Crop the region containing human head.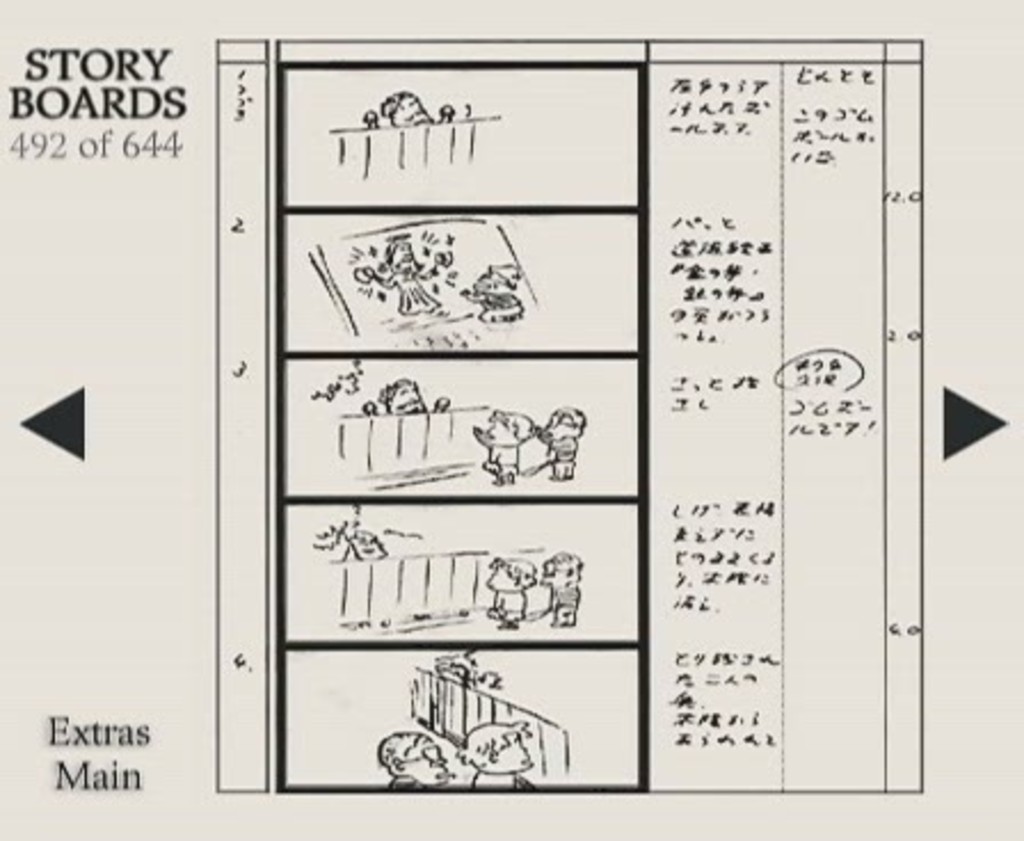
Crop region: bbox=(345, 530, 386, 560).
